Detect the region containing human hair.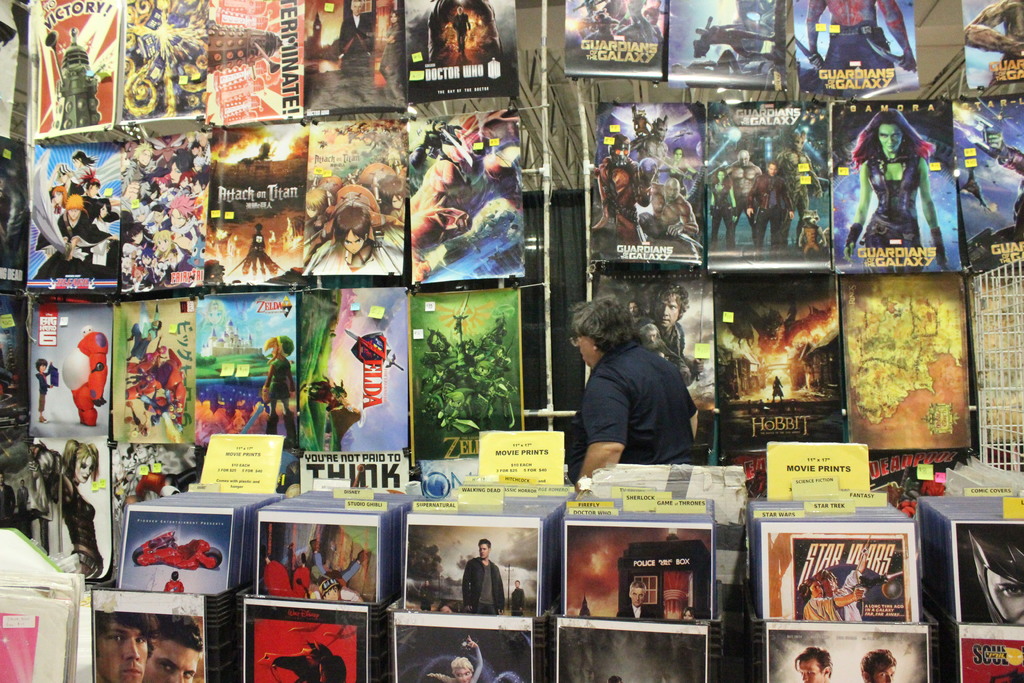
{"left": 72, "top": 147, "right": 99, "bottom": 166}.
